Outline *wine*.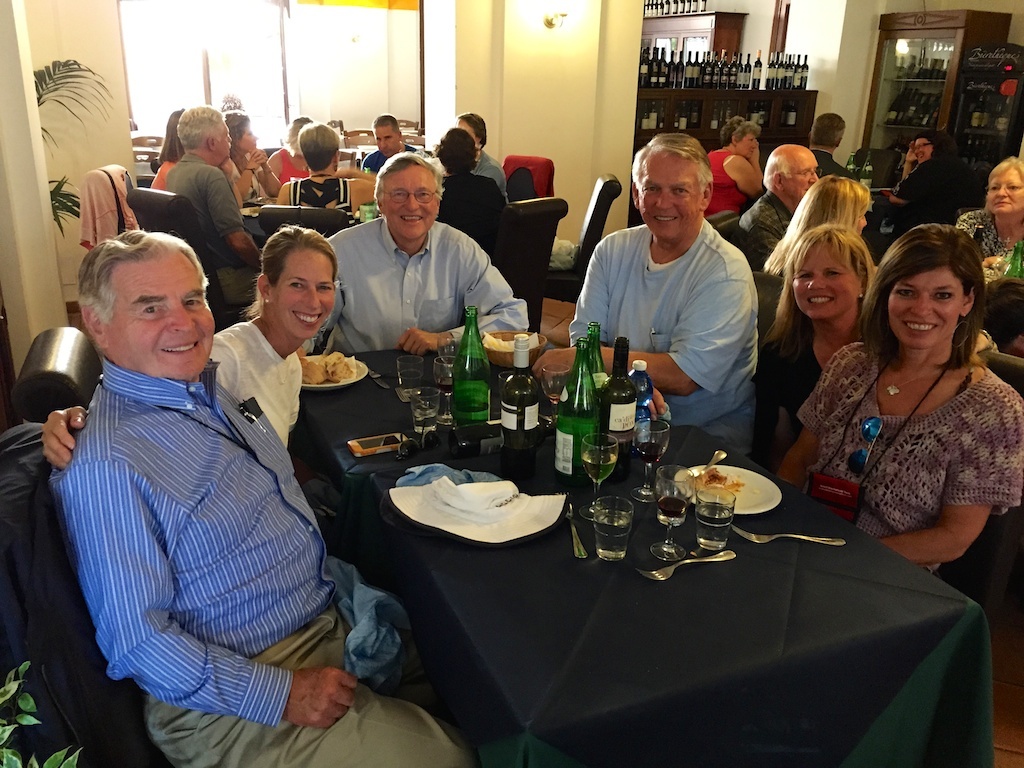
Outline: 450 305 493 423.
